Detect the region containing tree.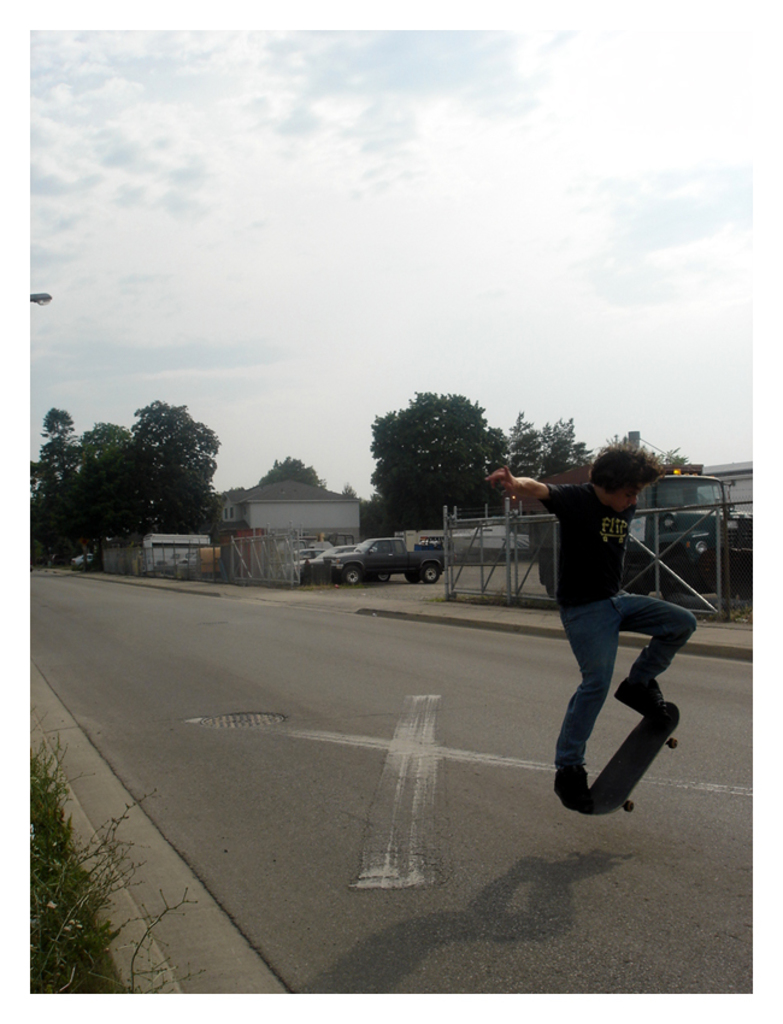
(x1=117, y1=387, x2=224, y2=542).
